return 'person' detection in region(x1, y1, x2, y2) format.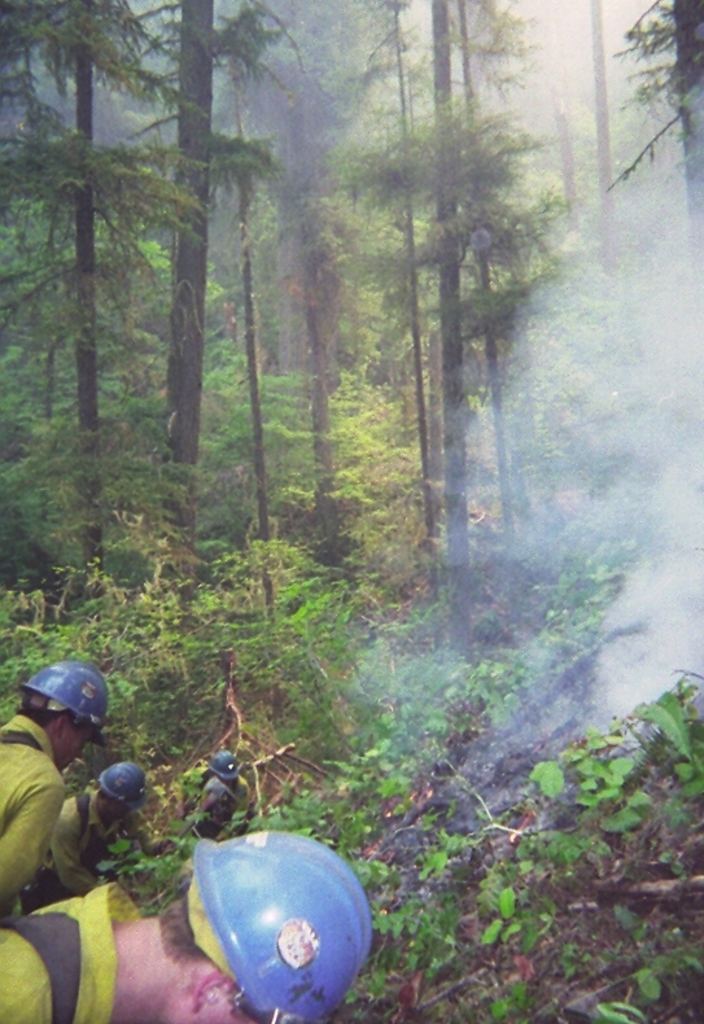
region(23, 763, 166, 911).
